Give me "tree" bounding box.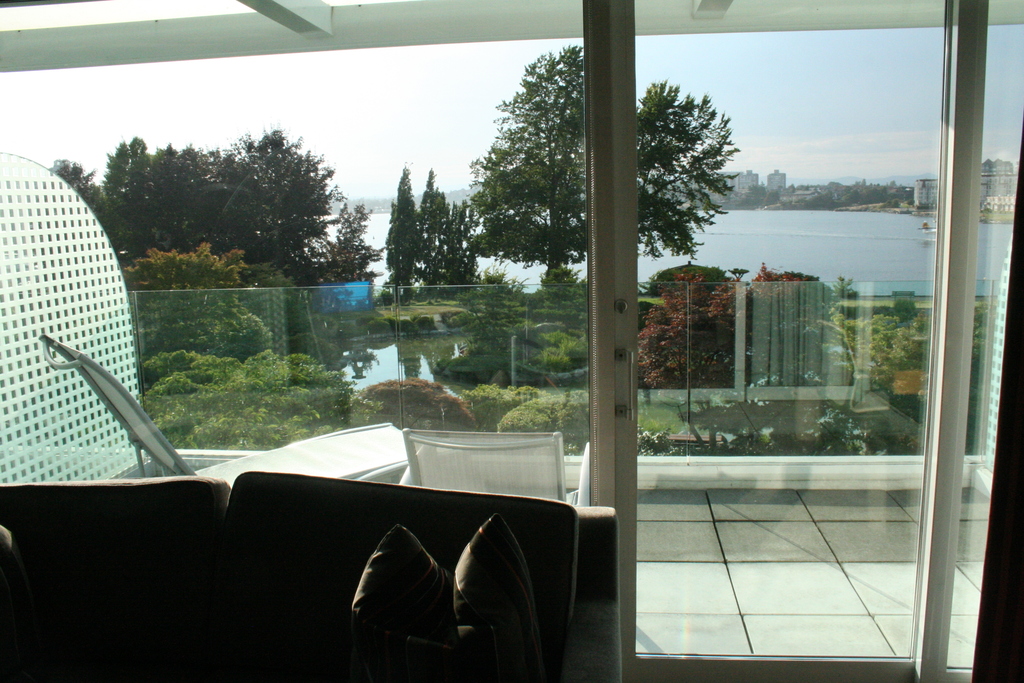
rect(632, 76, 739, 260).
